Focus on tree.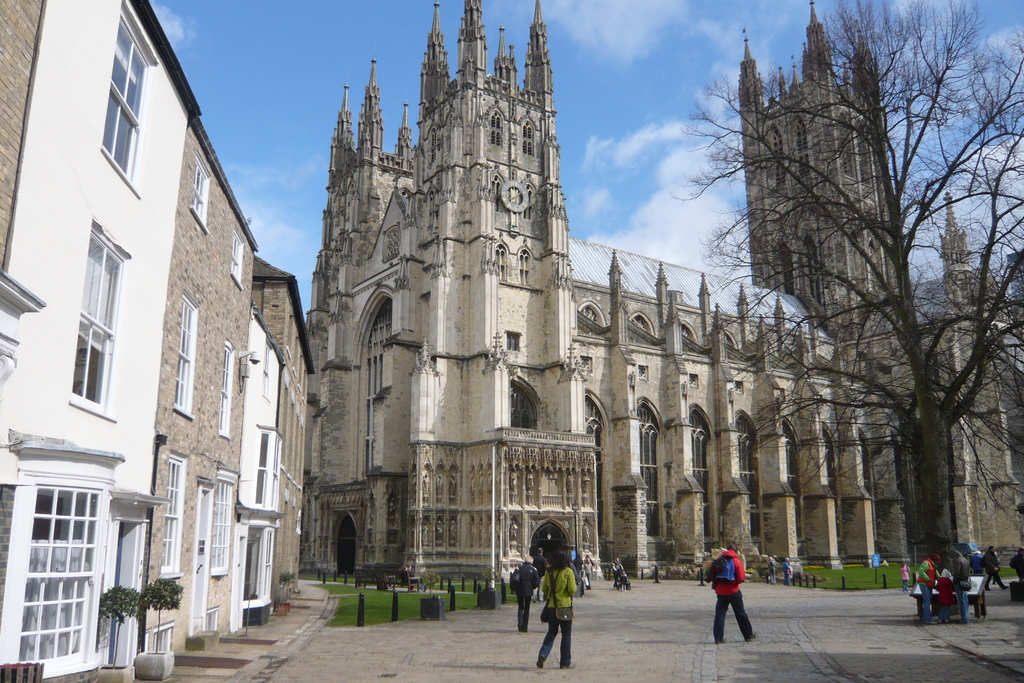
Focused at locate(666, 0, 1021, 613).
